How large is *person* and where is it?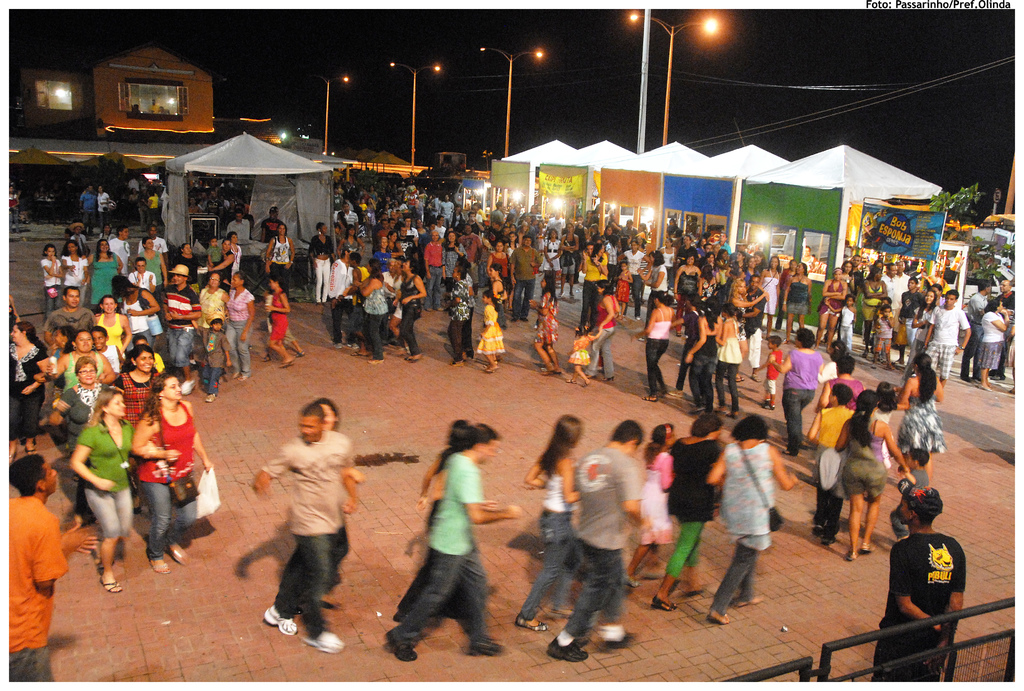
Bounding box: <region>618, 242, 653, 306</region>.
